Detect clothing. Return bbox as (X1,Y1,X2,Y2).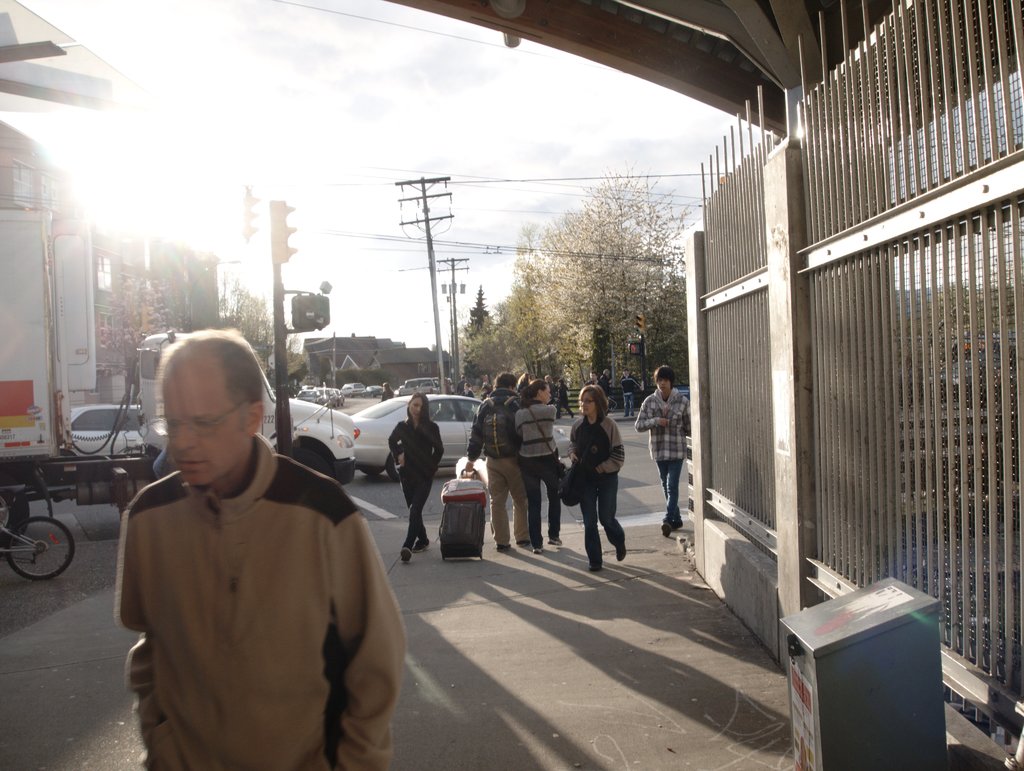
(600,375,612,405).
